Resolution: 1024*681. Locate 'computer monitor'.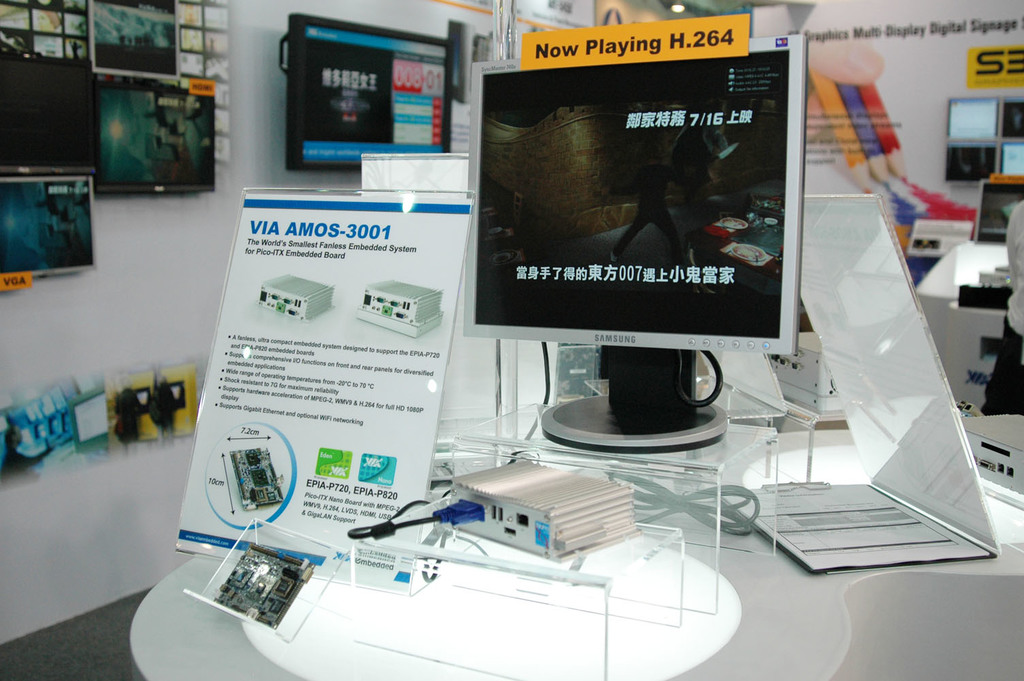
1000 144 1023 187.
